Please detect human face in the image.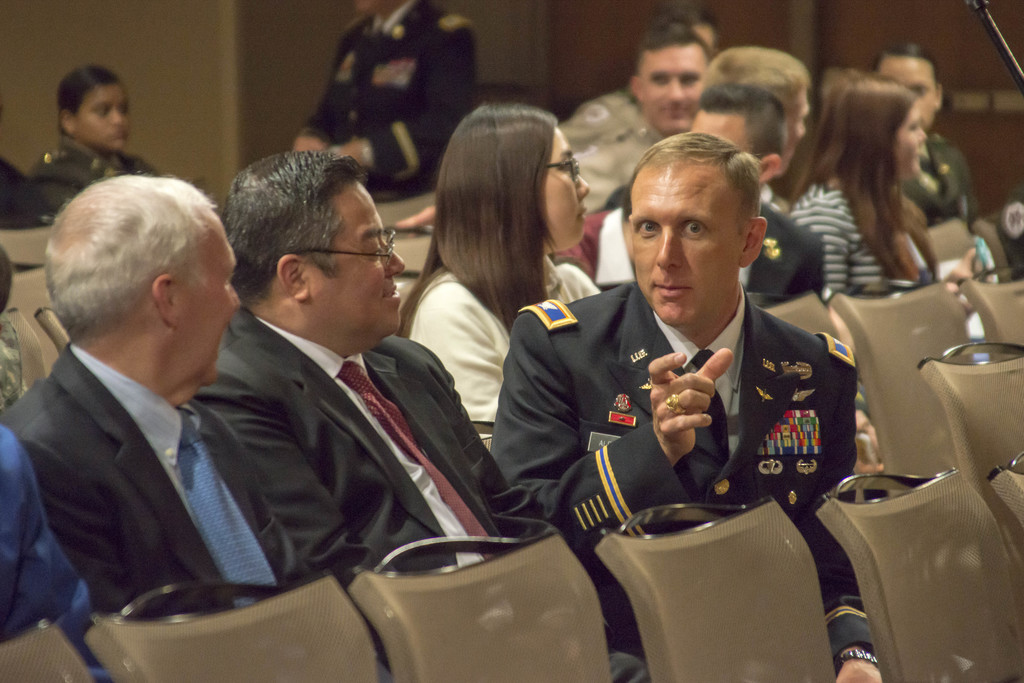
select_region(301, 185, 410, 341).
